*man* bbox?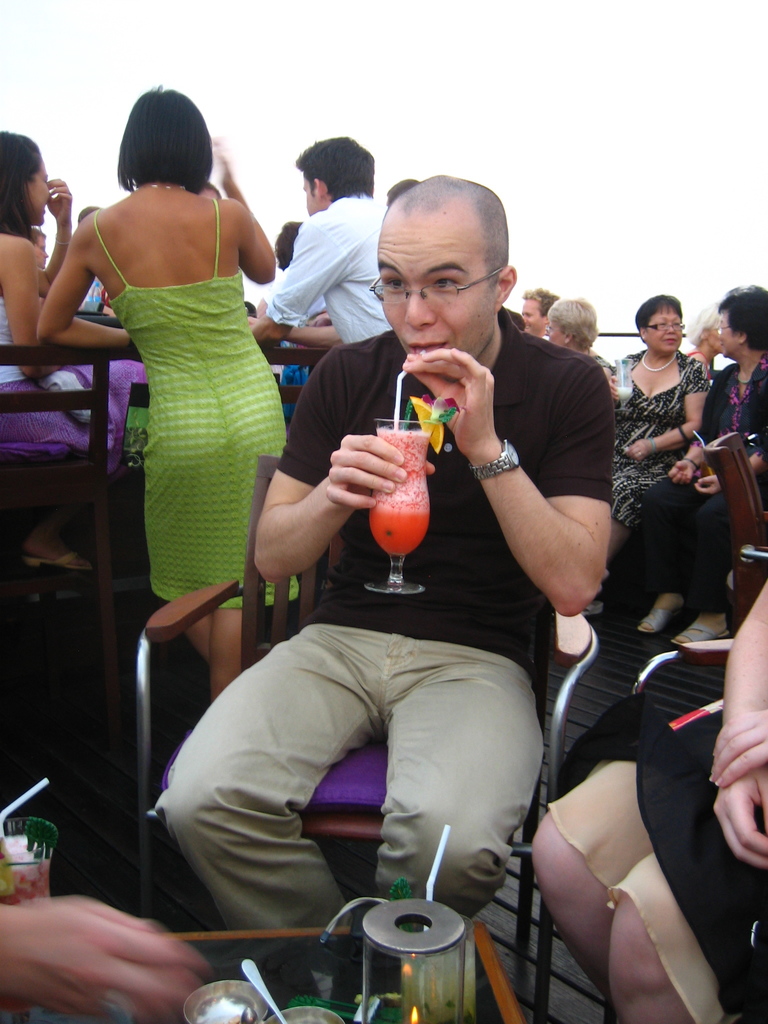
left=513, top=289, right=569, bottom=340
